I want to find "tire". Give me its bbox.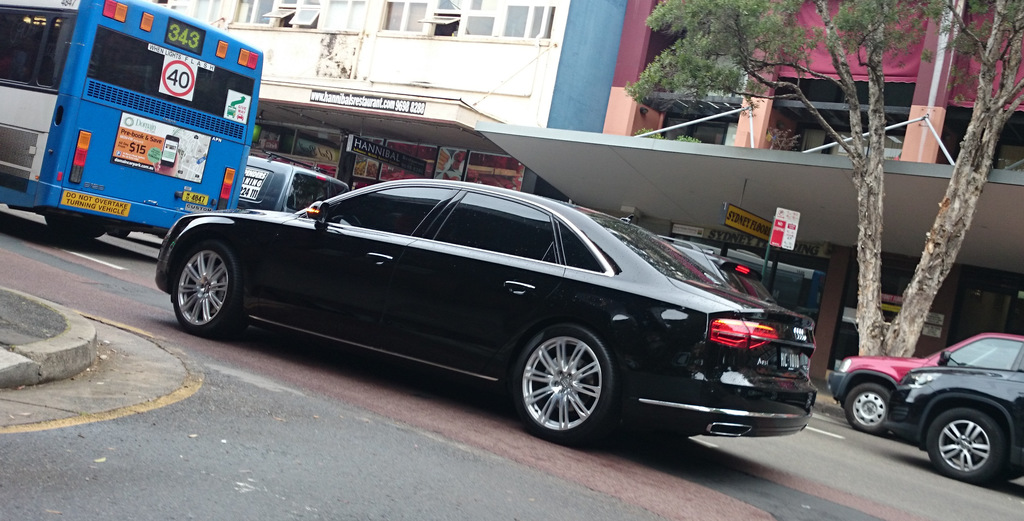
{"x1": 508, "y1": 324, "x2": 618, "y2": 442}.
